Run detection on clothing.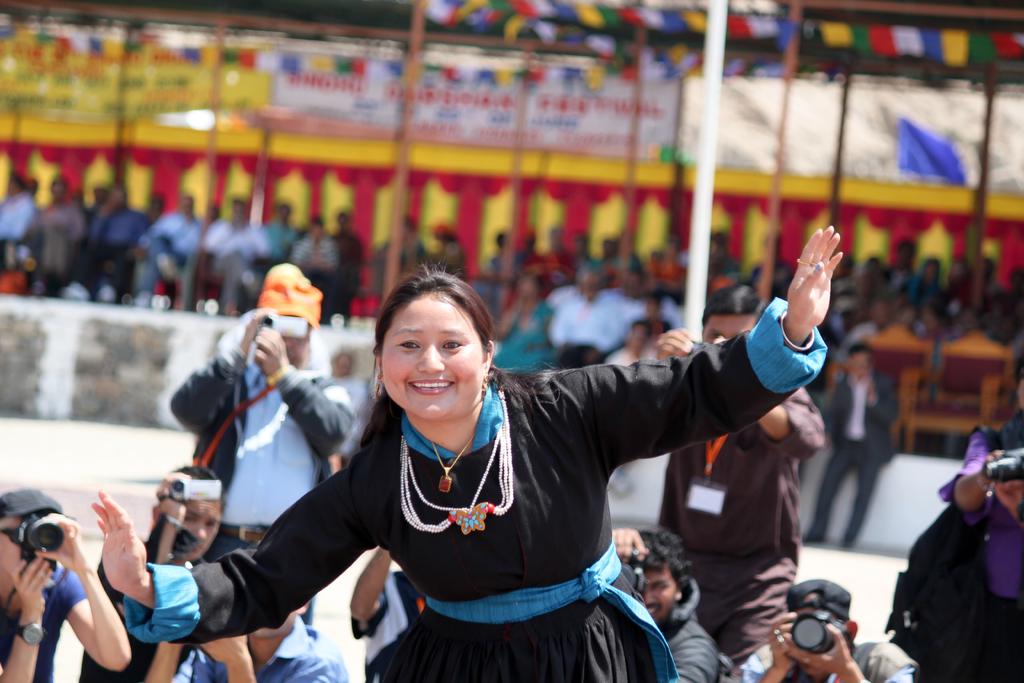
Result: bbox=(651, 383, 827, 682).
